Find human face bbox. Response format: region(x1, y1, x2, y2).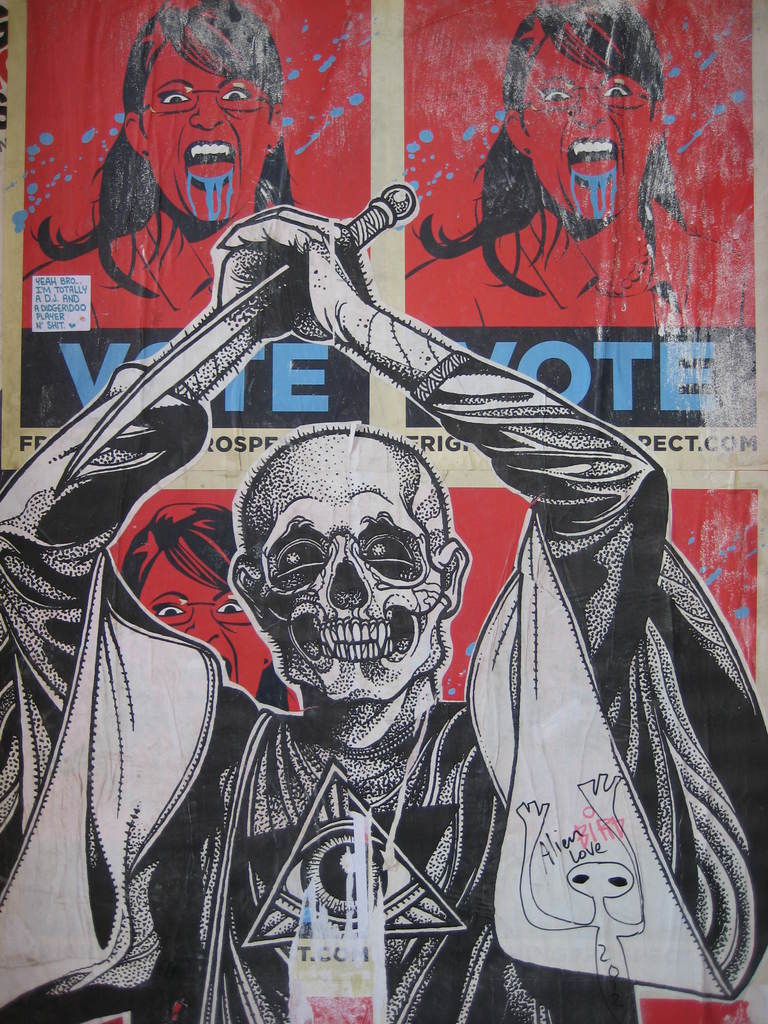
region(514, 17, 645, 216).
